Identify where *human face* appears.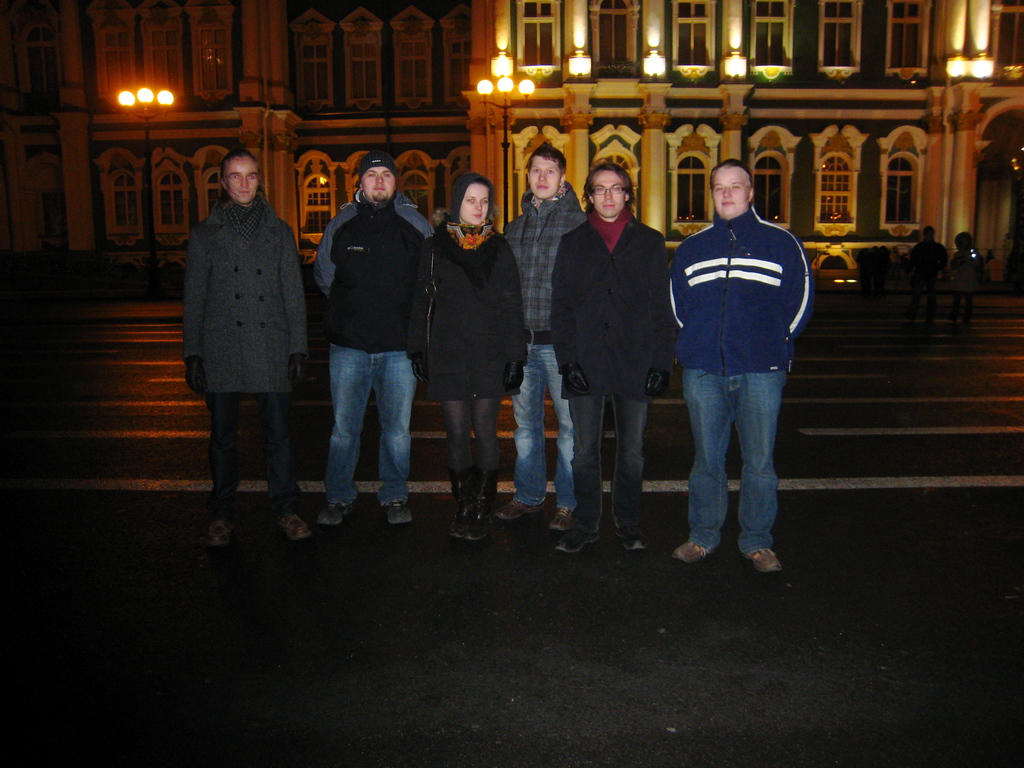
Appears at [left=592, top=170, right=623, bottom=216].
